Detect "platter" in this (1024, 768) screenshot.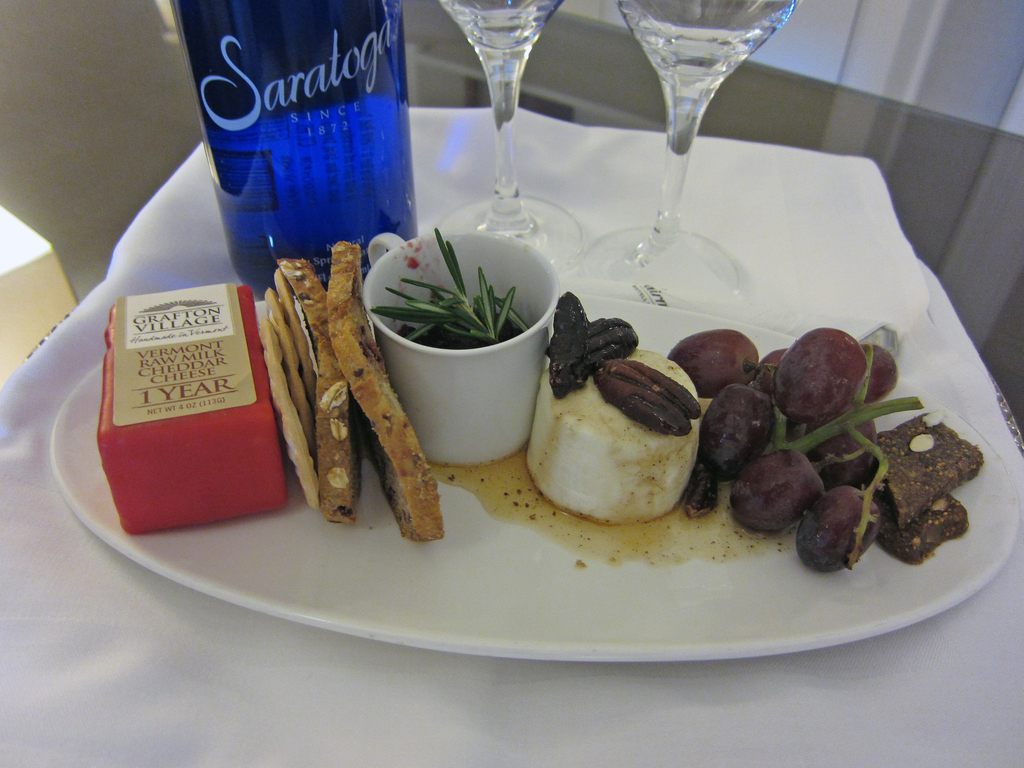
Detection: (left=50, top=293, right=1015, bottom=663).
